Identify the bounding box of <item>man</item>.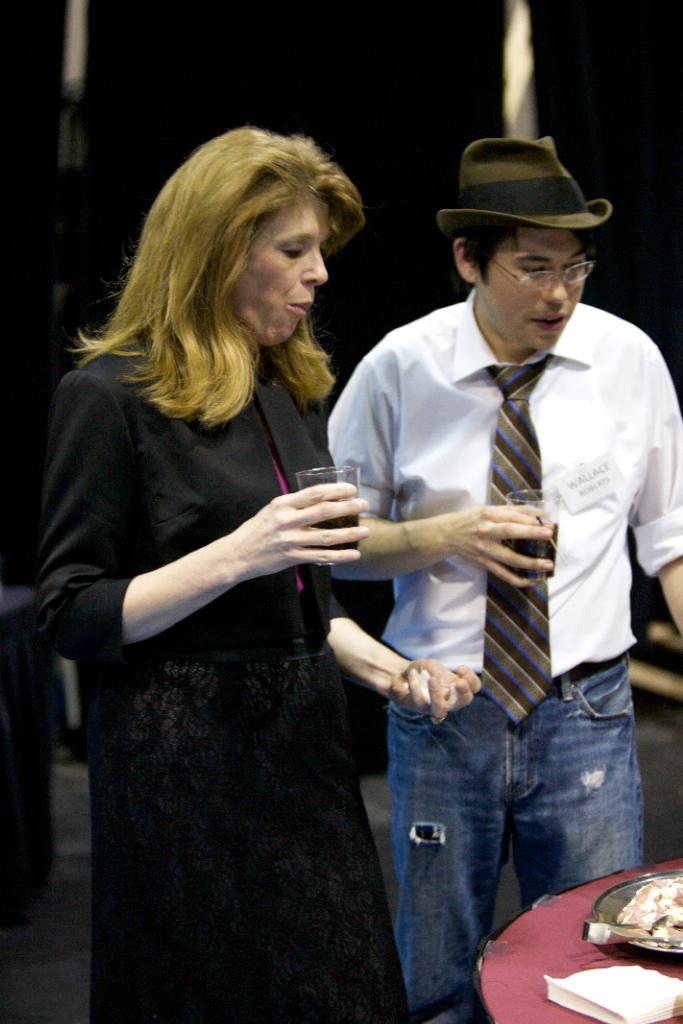
l=307, t=132, r=674, b=1000.
